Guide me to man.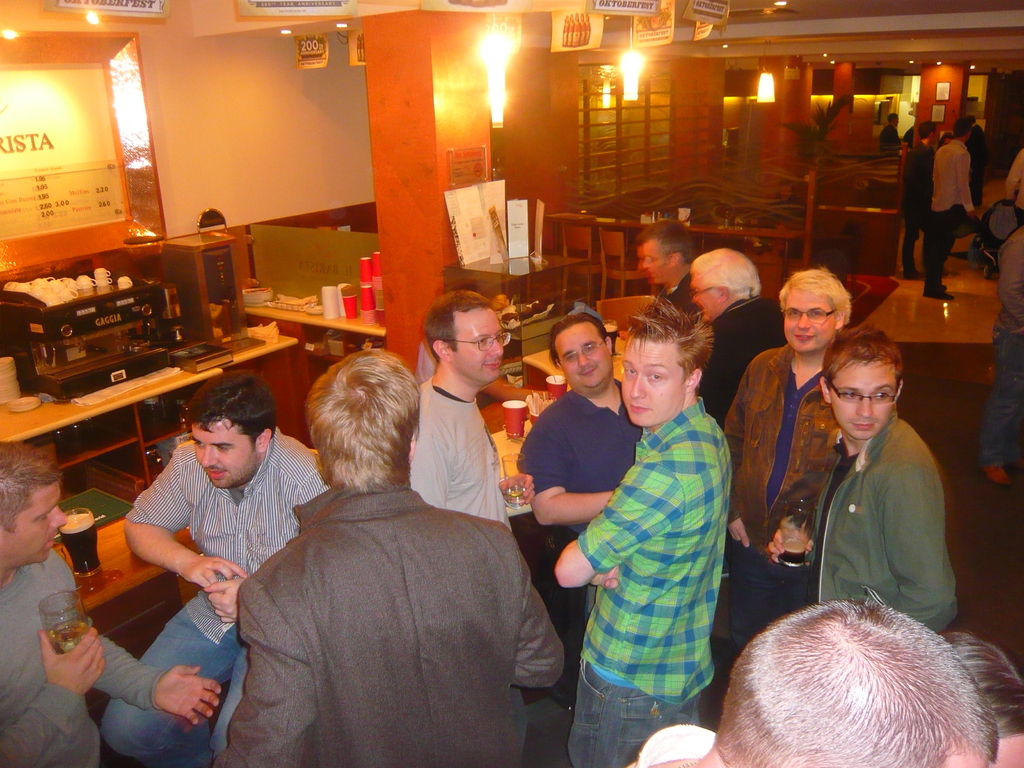
Guidance: 982, 224, 1023, 484.
